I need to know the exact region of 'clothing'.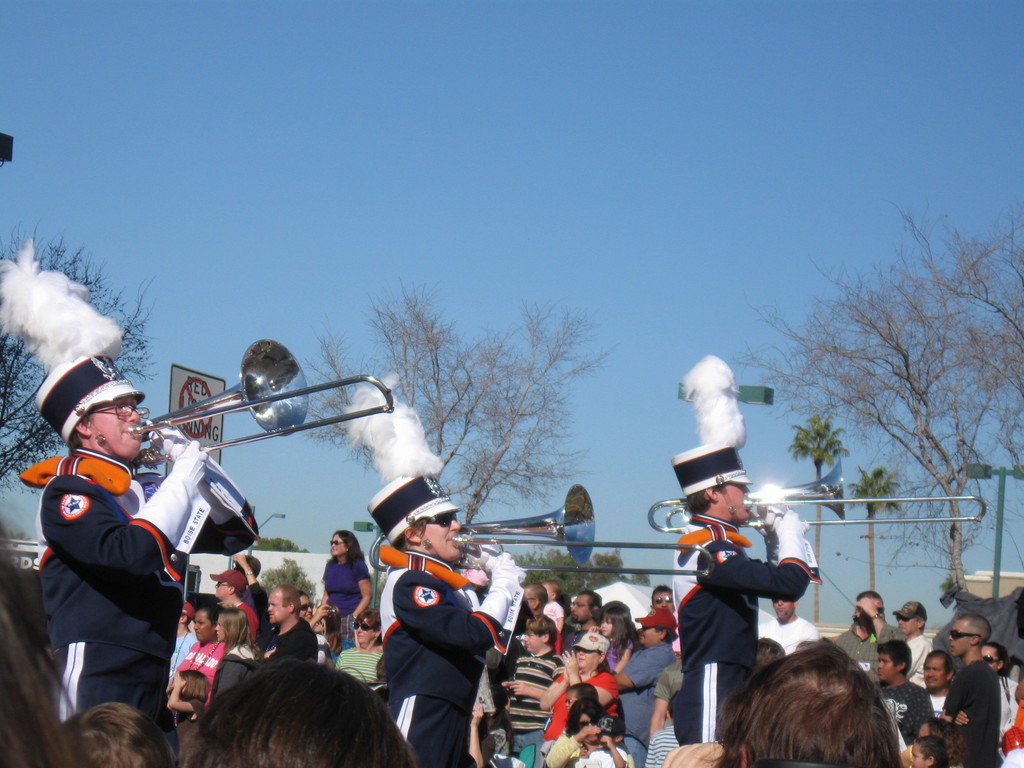
Region: [x1=604, y1=634, x2=633, y2=666].
